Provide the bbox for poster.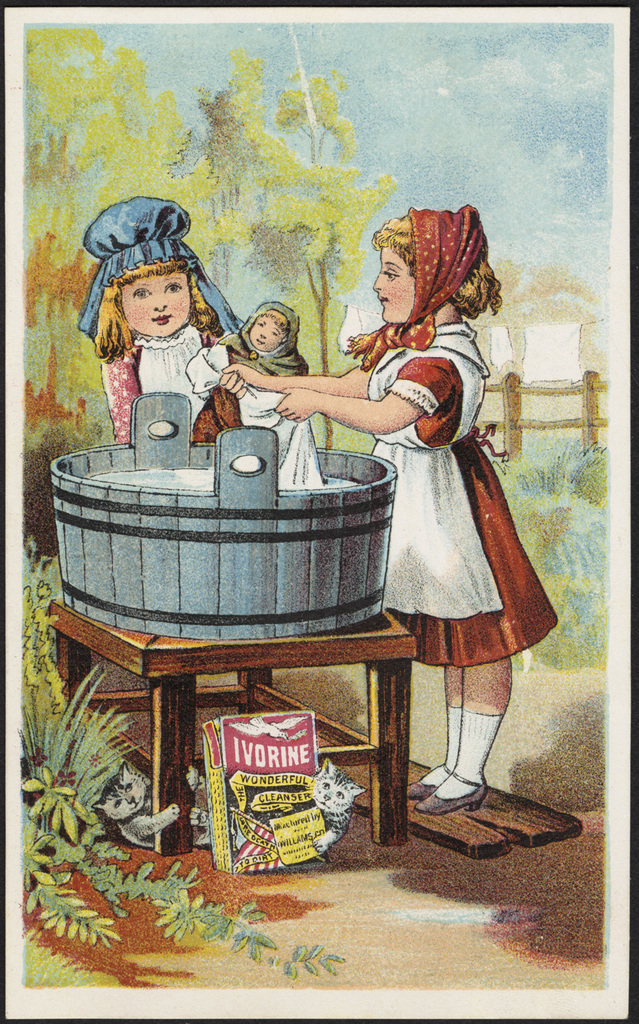
bbox(0, 0, 638, 1023).
